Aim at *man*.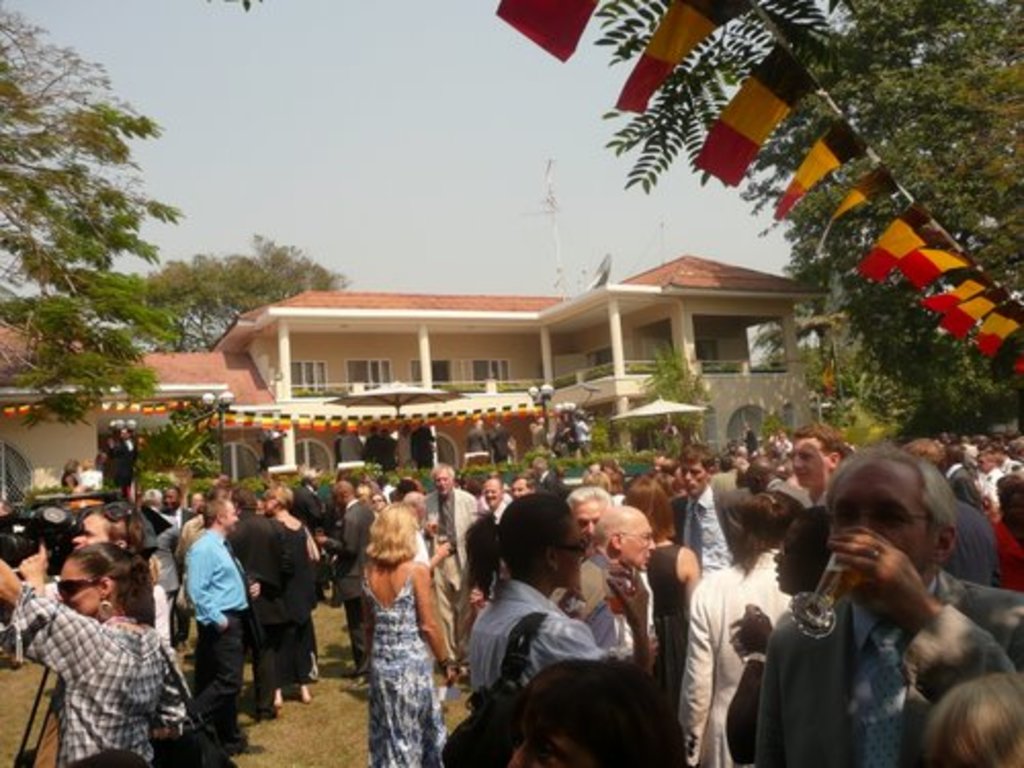
Aimed at [975,451,1006,504].
